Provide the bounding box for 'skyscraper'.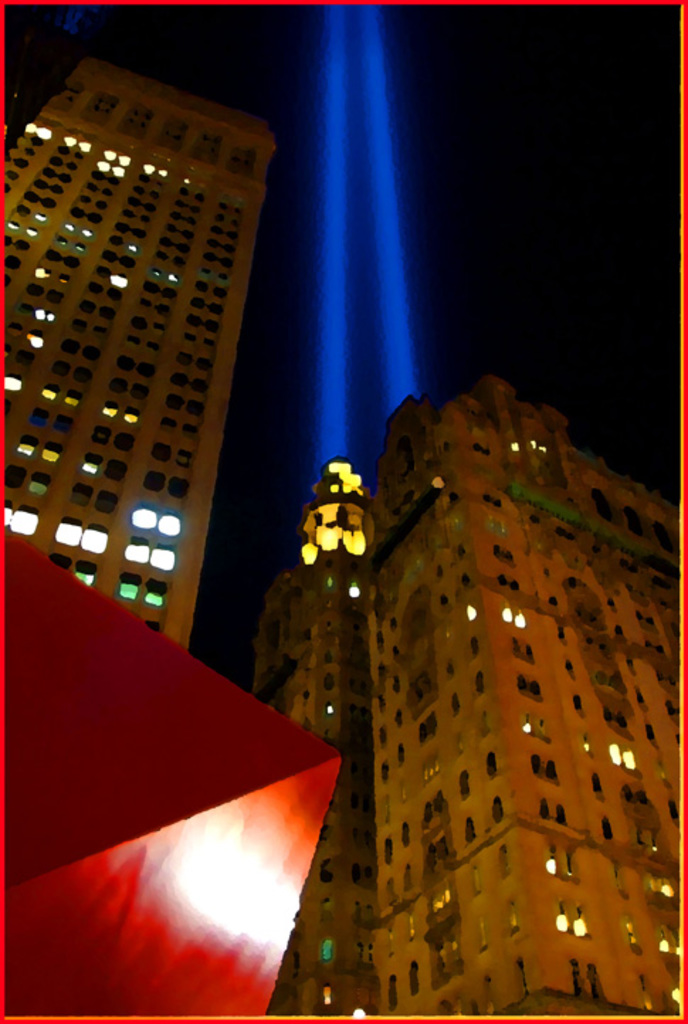
x1=240 y1=457 x2=379 y2=1023.
